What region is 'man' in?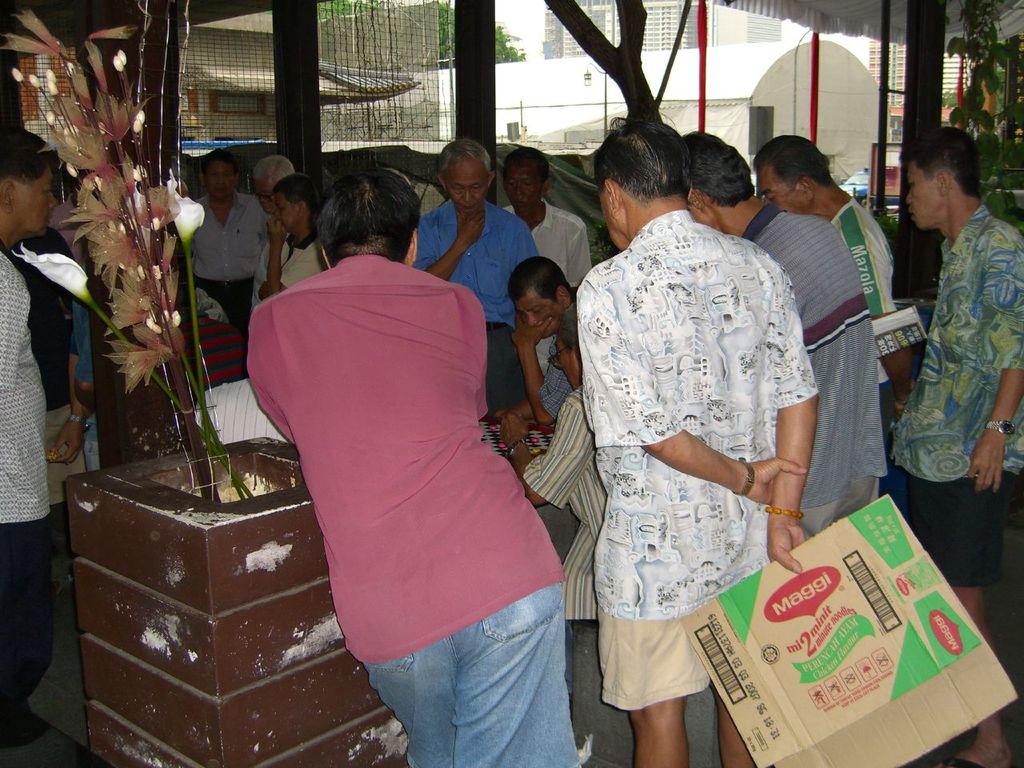
(899,138,1023,767).
